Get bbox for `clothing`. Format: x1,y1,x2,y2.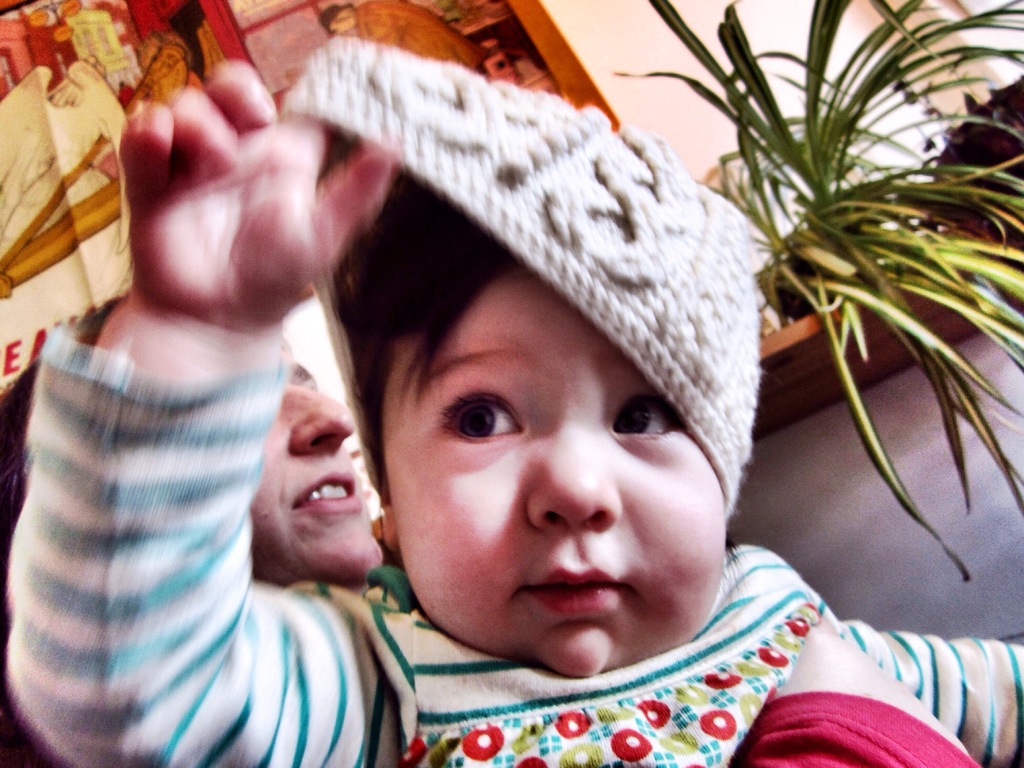
6,225,381,760.
